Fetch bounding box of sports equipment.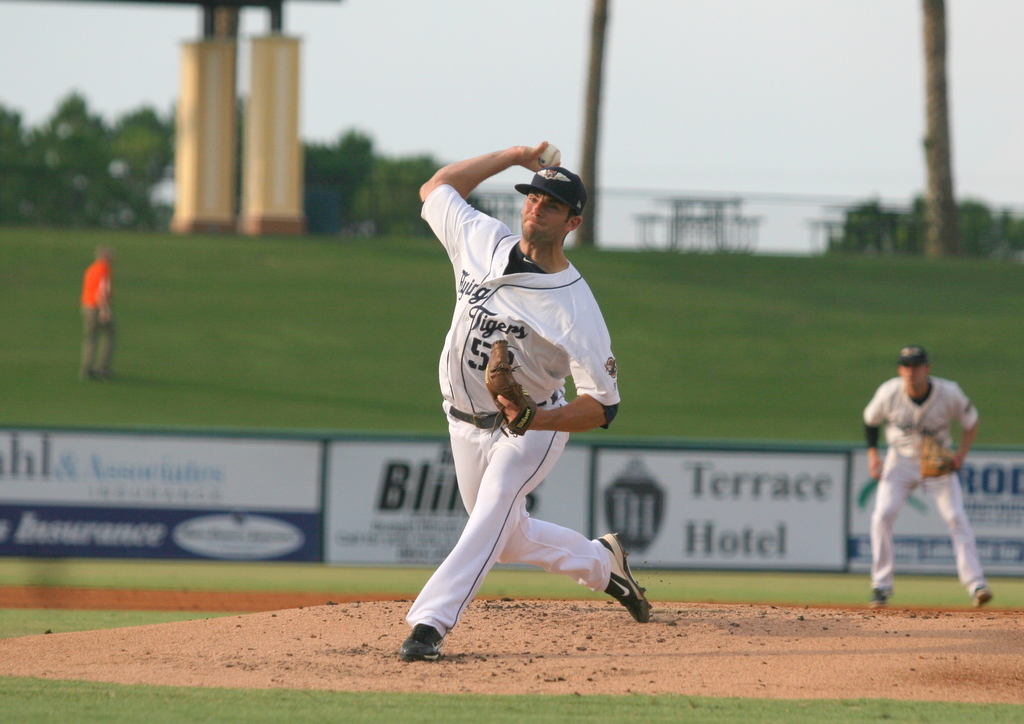
Bbox: {"left": 488, "top": 342, "right": 534, "bottom": 437}.
